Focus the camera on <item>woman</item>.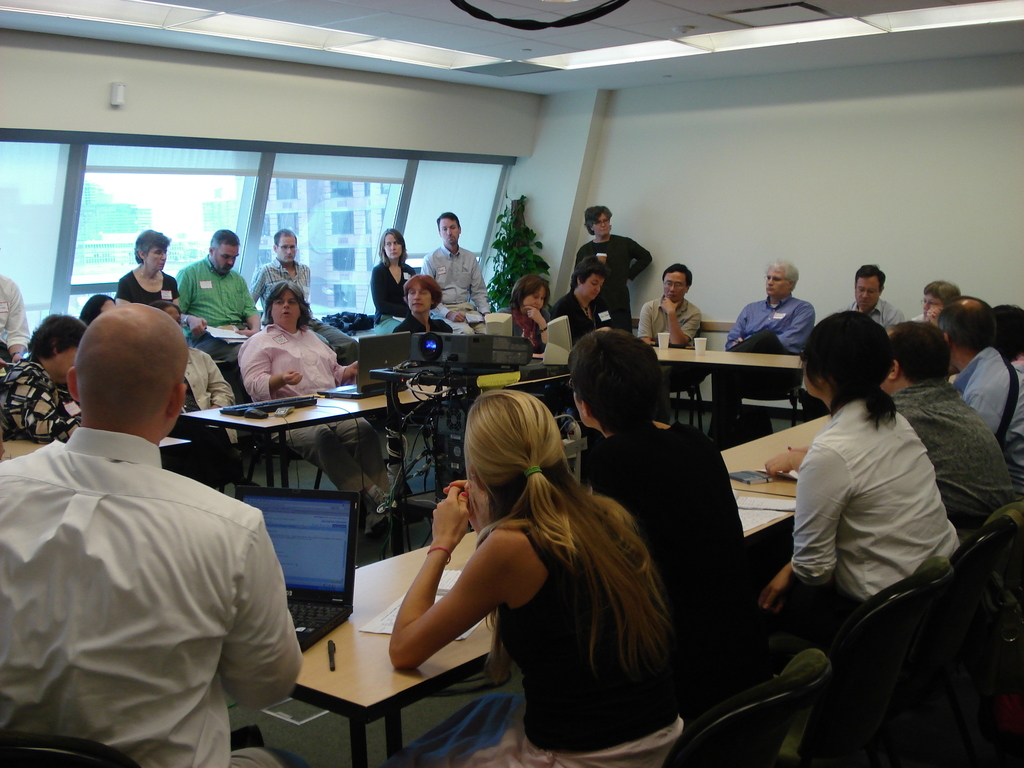
Focus region: (left=759, top=303, right=963, bottom=648).
